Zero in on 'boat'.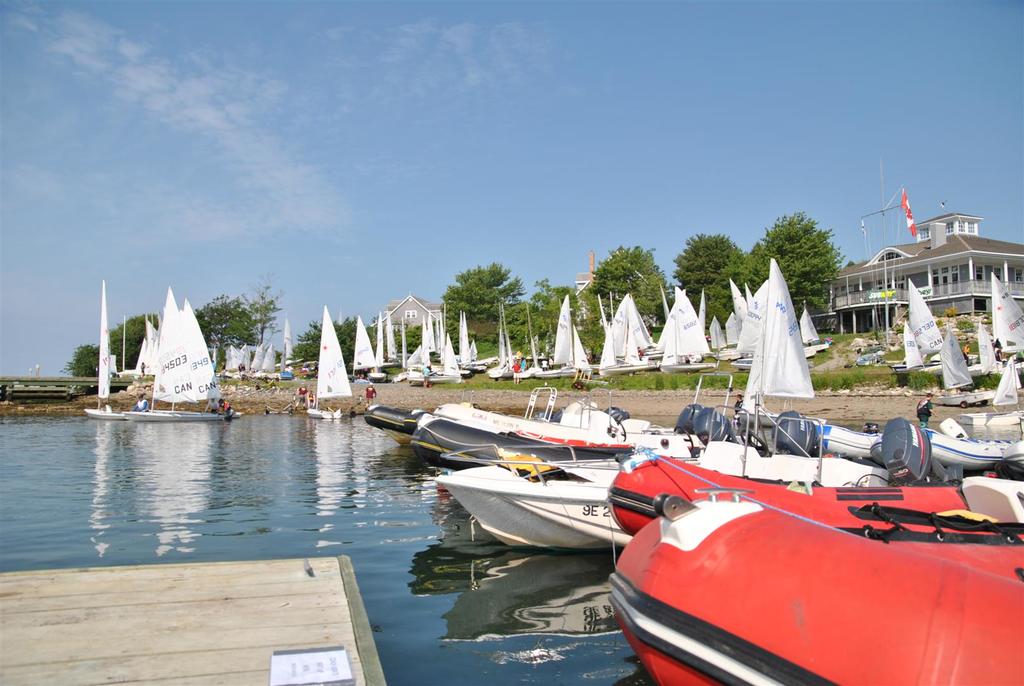
Zeroed in: box=[413, 311, 442, 369].
